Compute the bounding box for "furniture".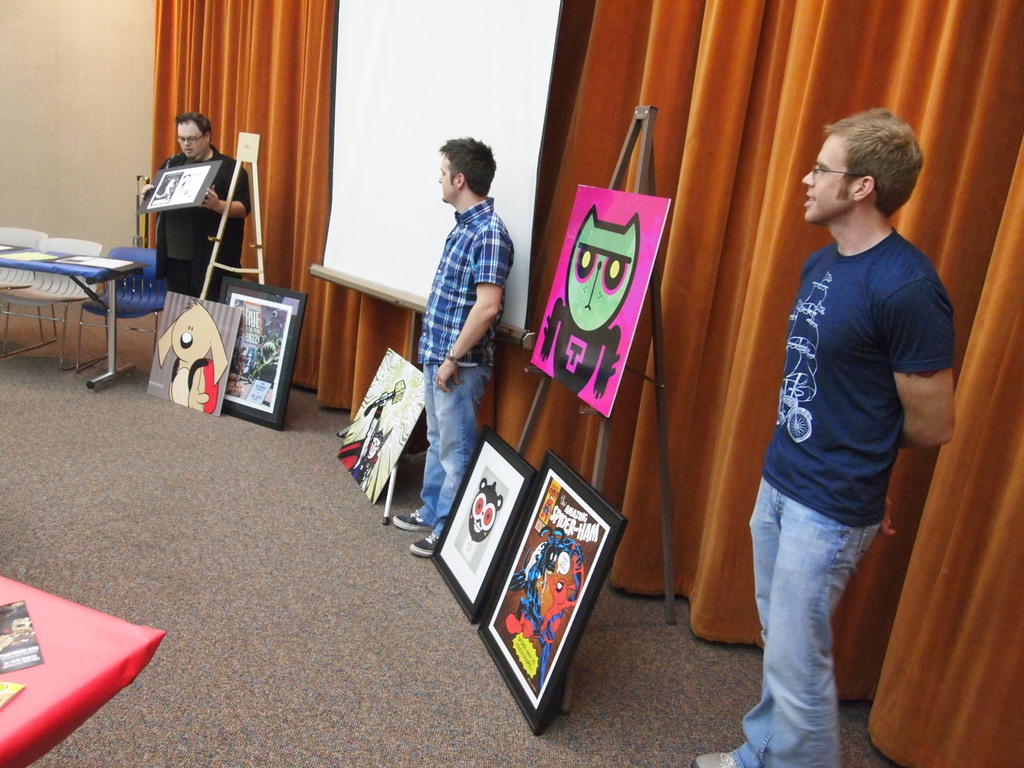
76:245:171:375.
